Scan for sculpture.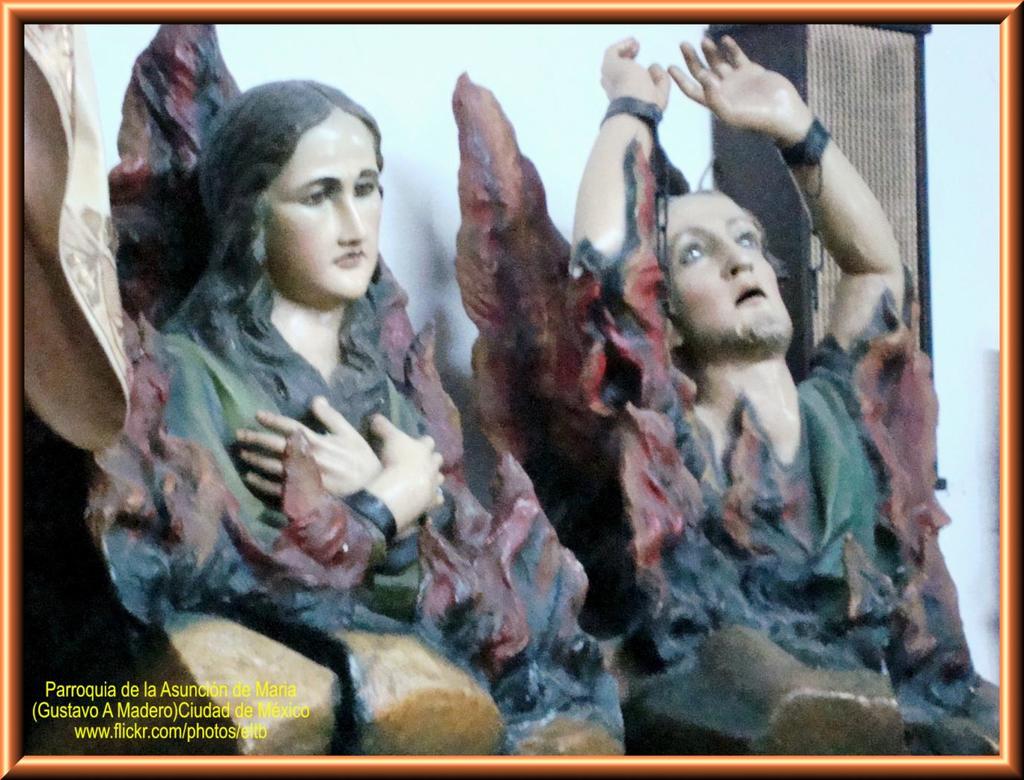
Scan result: (left=450, top=31, right=1008, bottom=755).
